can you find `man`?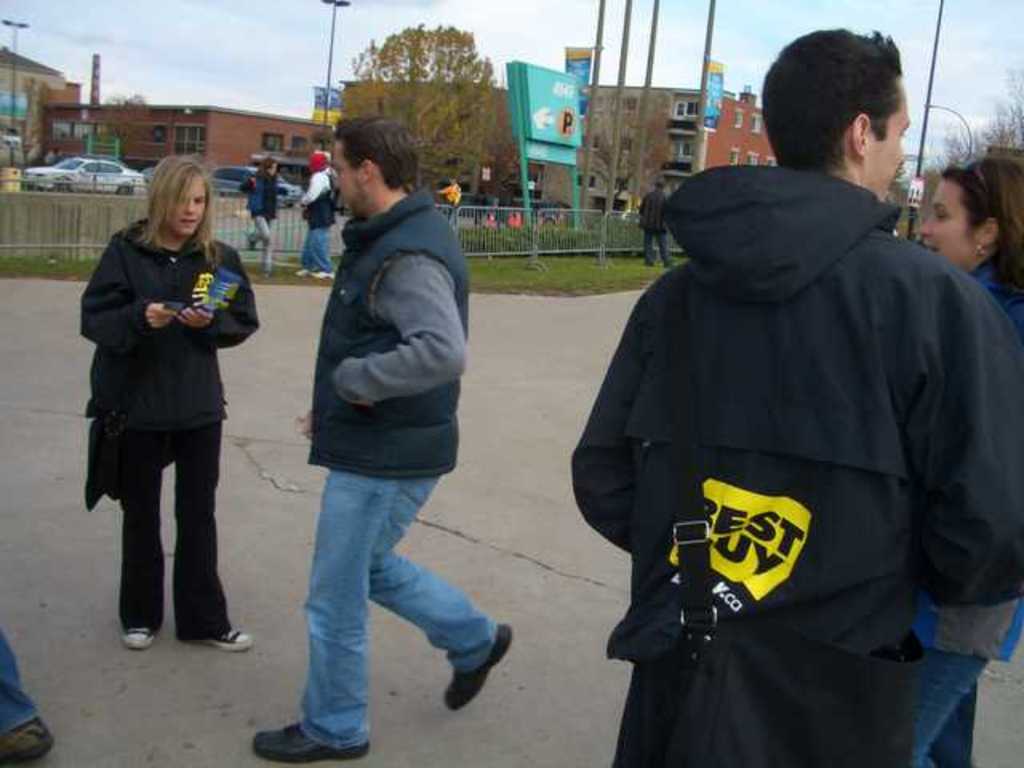
Yes, bounding box: (x1=0, y1=627, x2=56, y2=763).
